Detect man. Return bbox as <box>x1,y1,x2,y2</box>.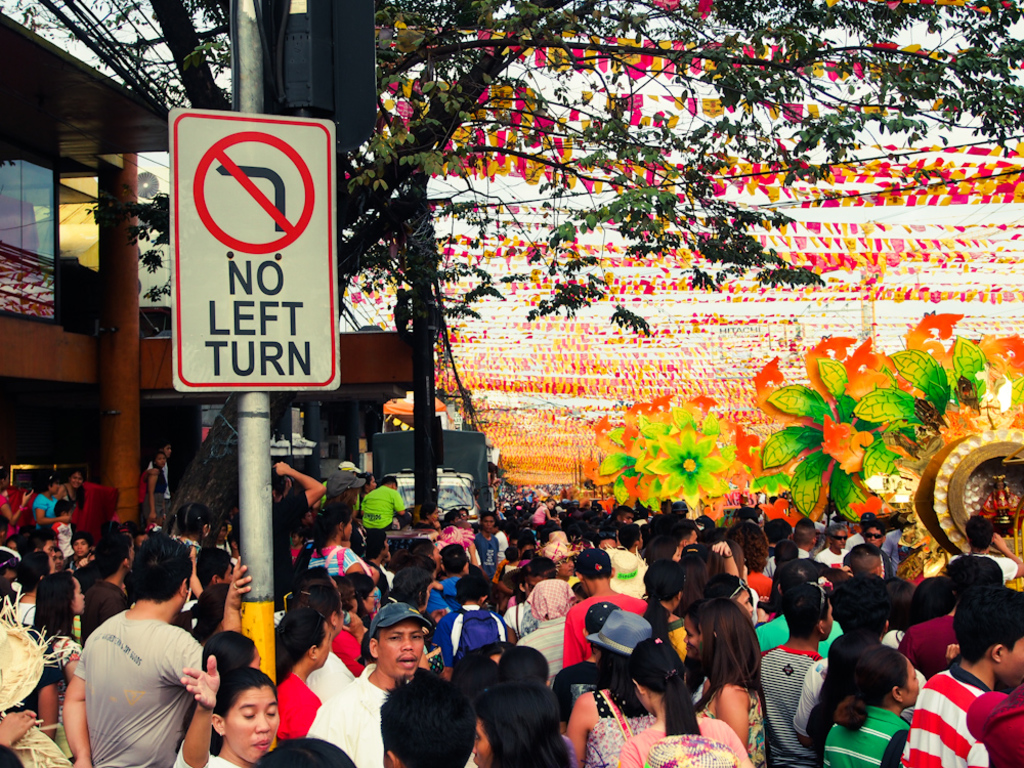
<box>795,585,896,743</box>.
